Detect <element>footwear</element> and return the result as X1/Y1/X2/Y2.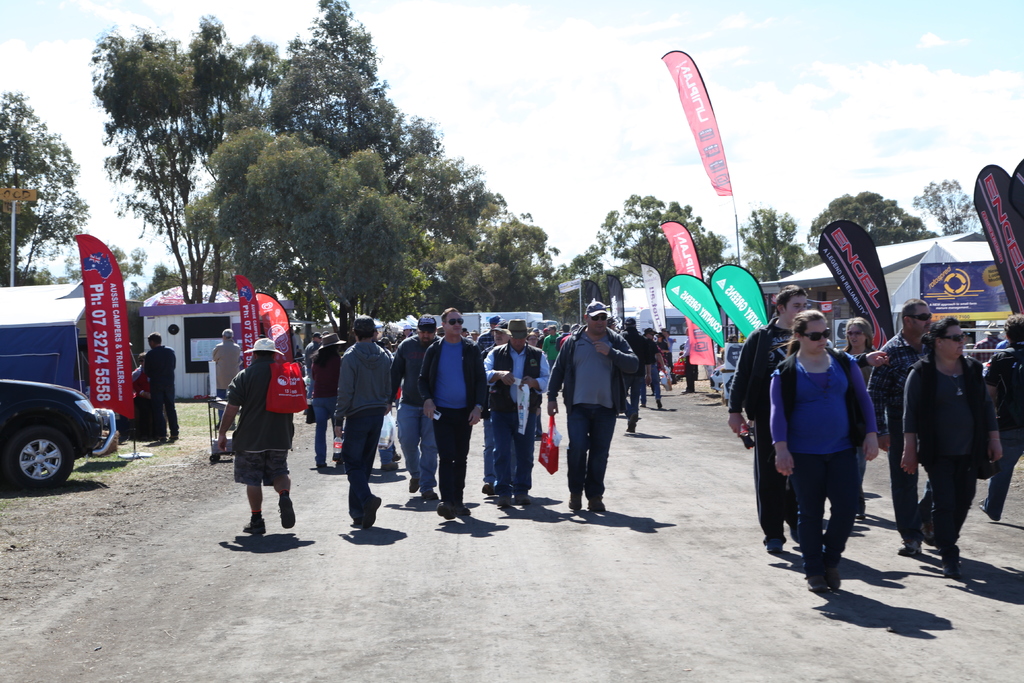
804/569/844/591.
